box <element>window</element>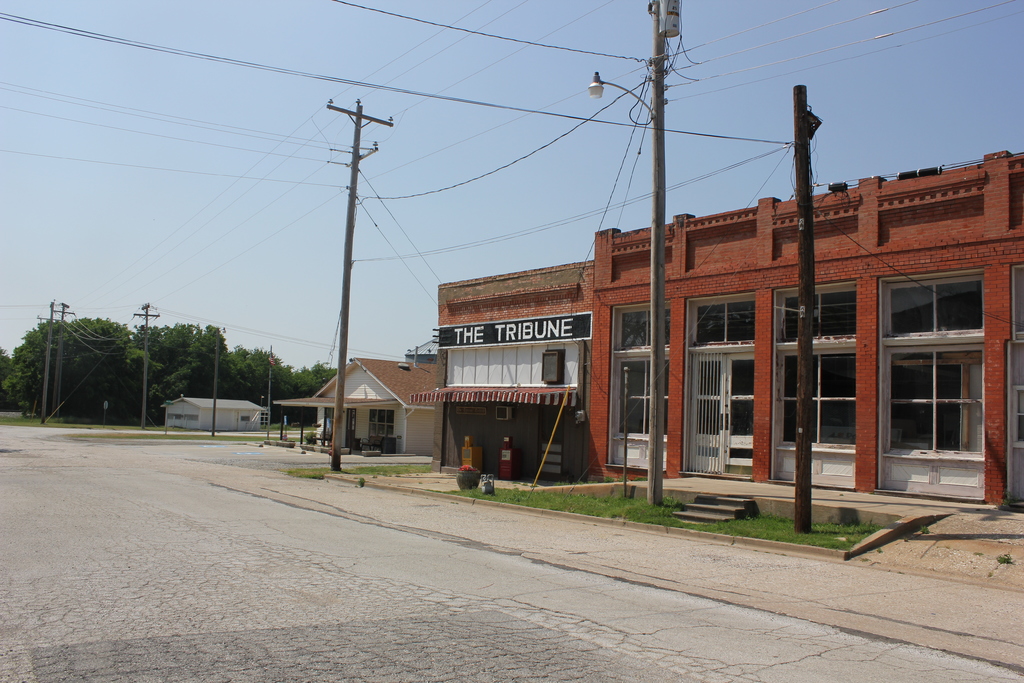
BBox(883, 239, 994, 473)
